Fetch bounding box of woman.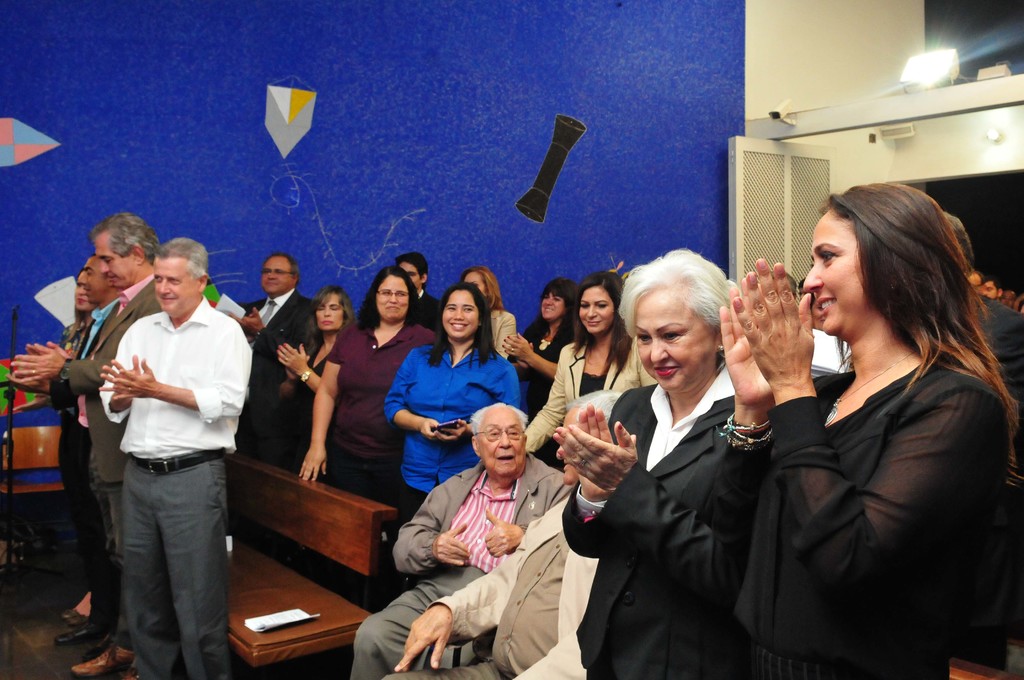
Bbox: 548, 245, 744, 679.
